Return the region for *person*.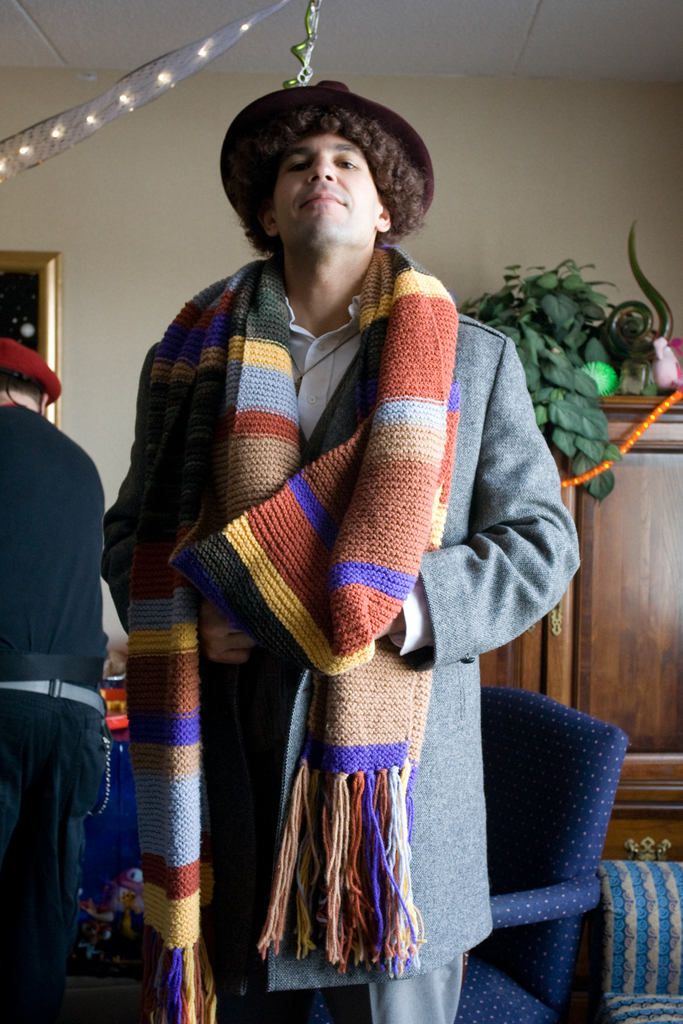
box=[0, 337, 106, 1023].
